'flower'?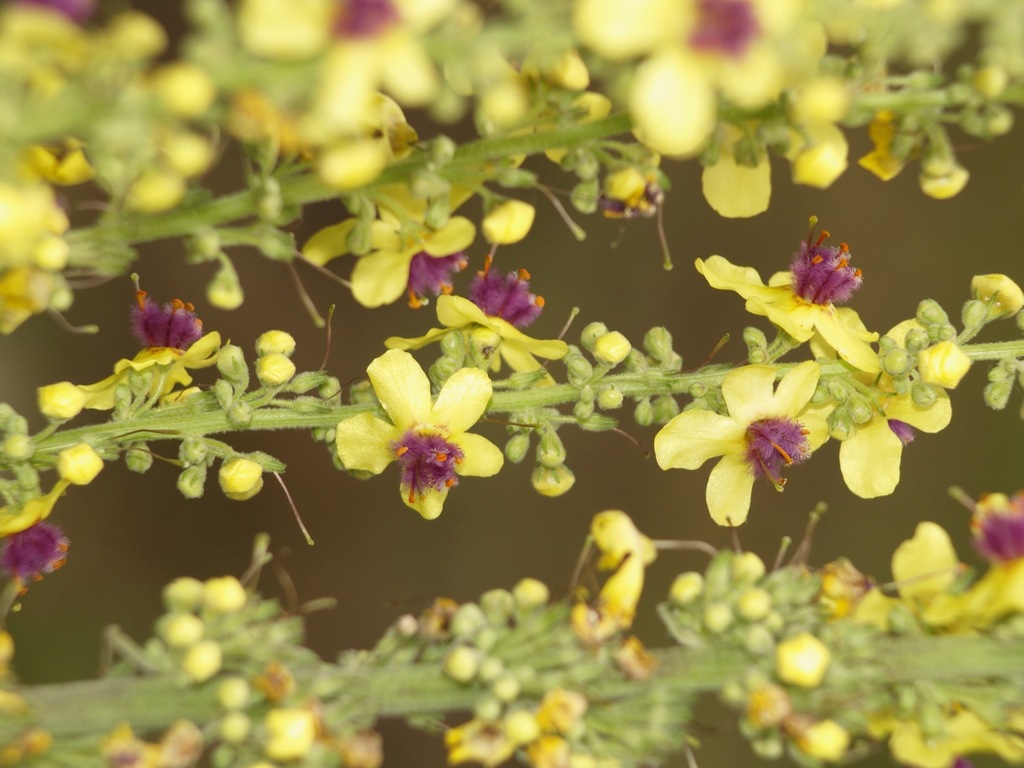
bbox=(389, 260, 579, 384)
